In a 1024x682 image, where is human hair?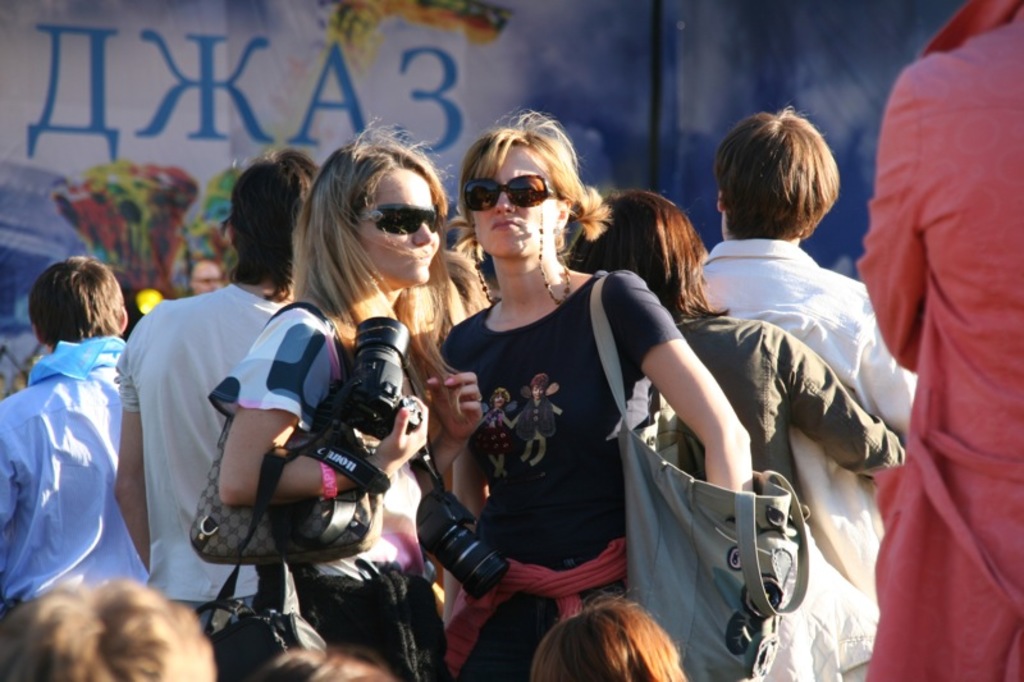
<region>228, 145, 325, 294</region>.
